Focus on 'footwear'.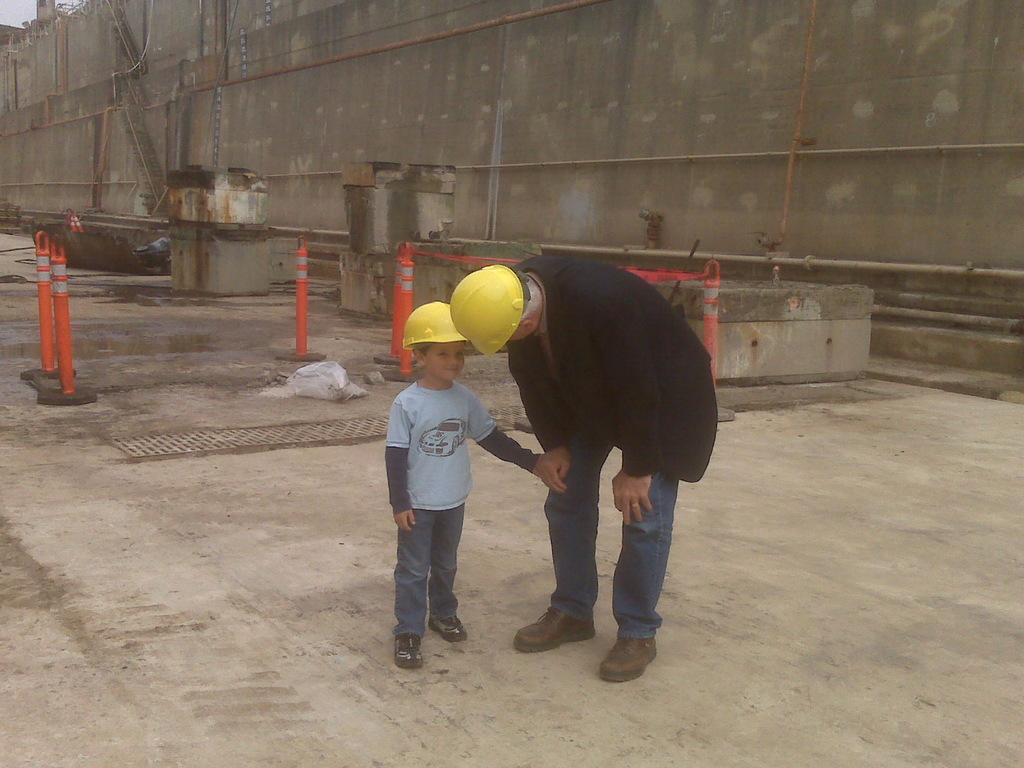
Focused at <region>593, 617, 654, 680</region>.
